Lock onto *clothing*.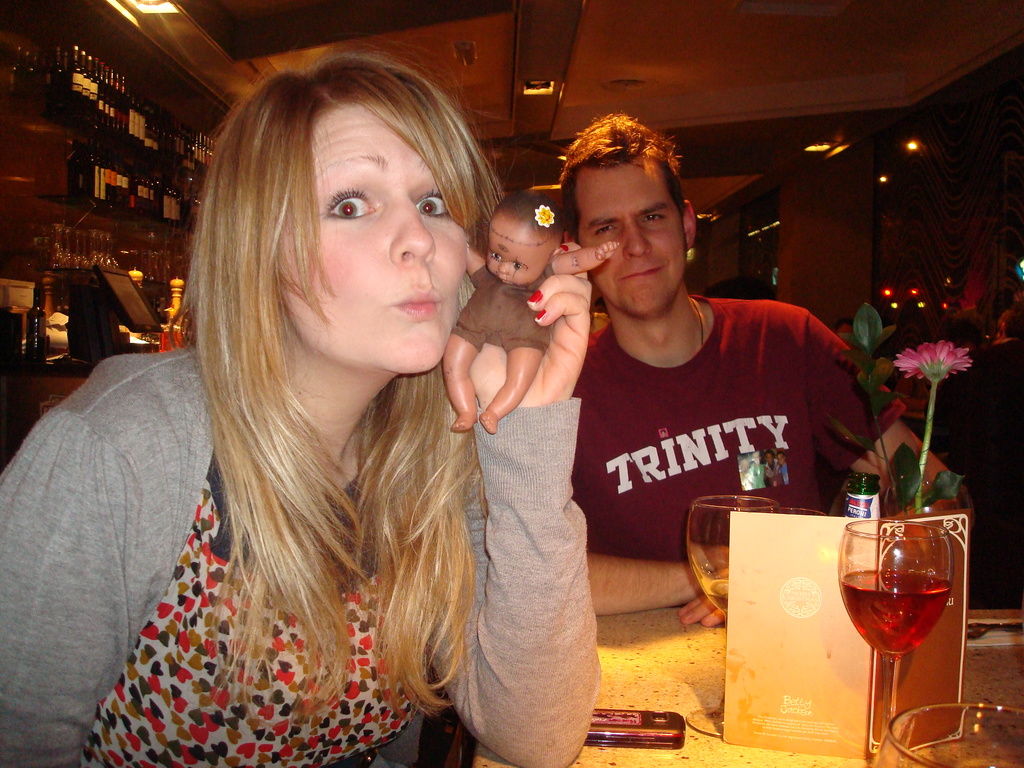
Locked: x1=740, y1=472, x2=753, y2=491.
